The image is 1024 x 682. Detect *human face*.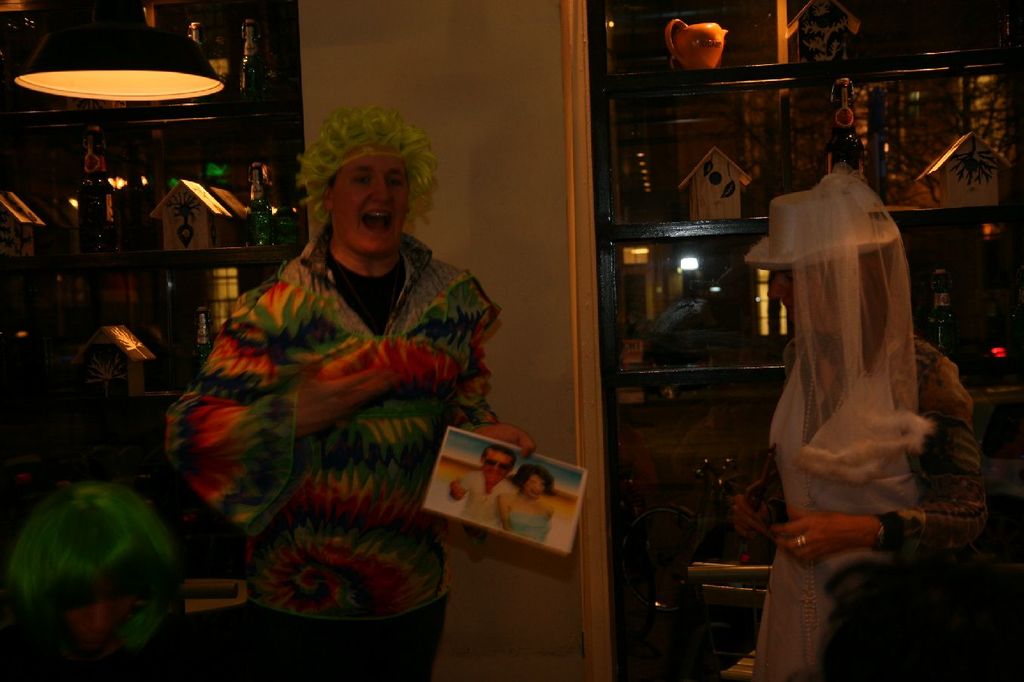
Detection: box(485, 443, 512, 492).
